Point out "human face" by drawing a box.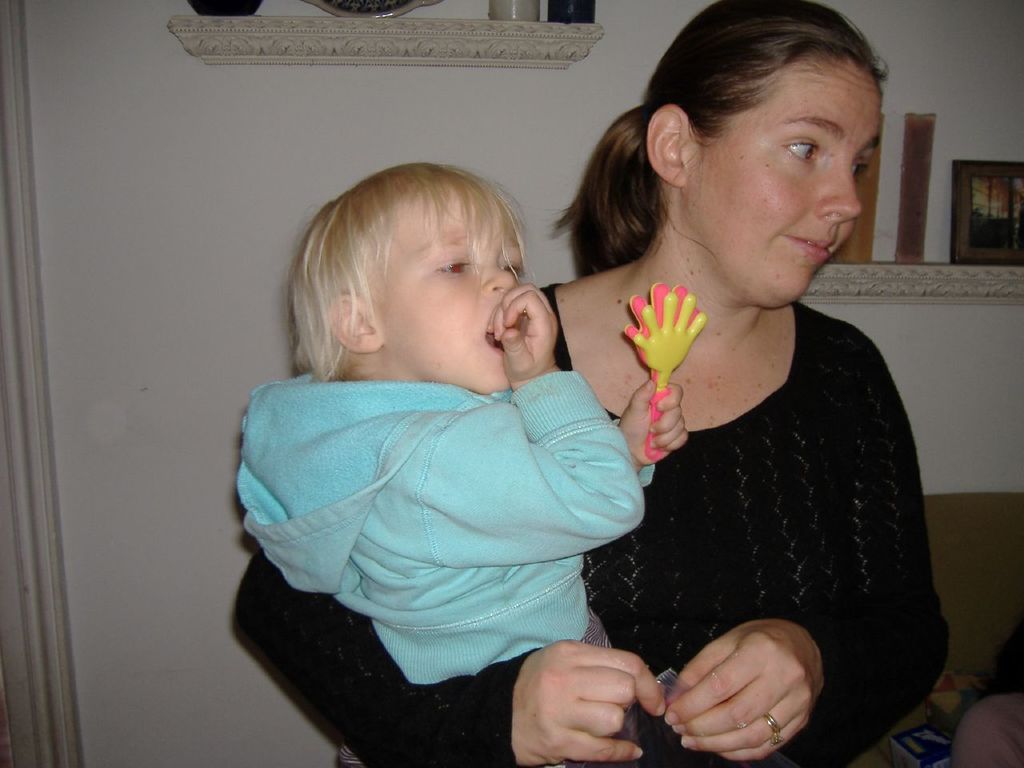
[x1=686, y1=51, x2=882, y2=306].
